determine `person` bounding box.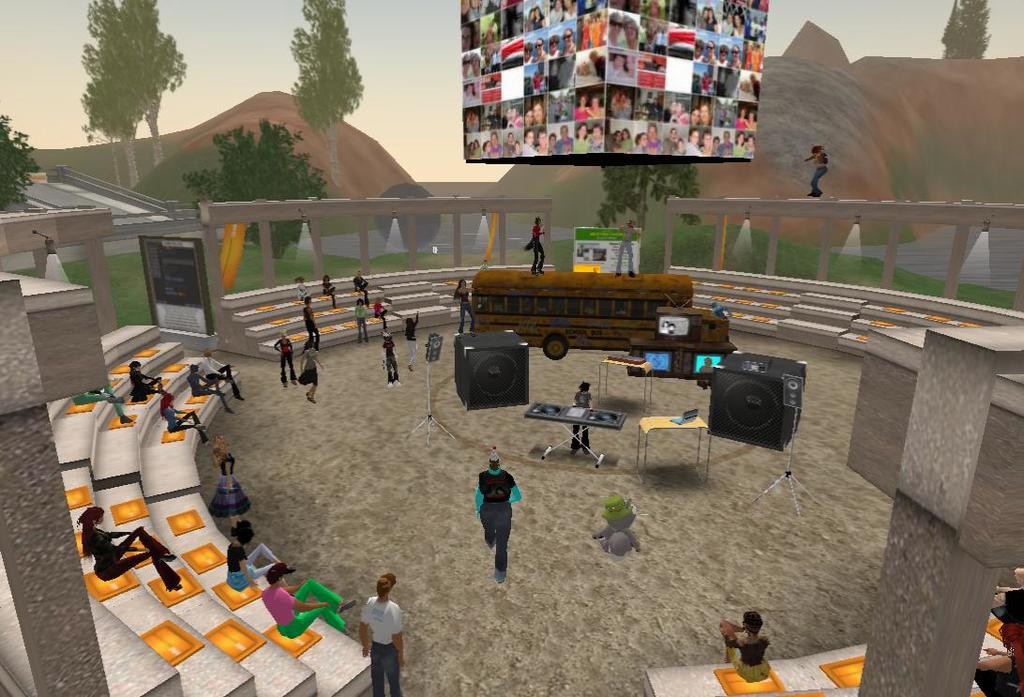
Determined: {"x1": 635, "y1": 133, "x2": 644, "y2": 152}.
